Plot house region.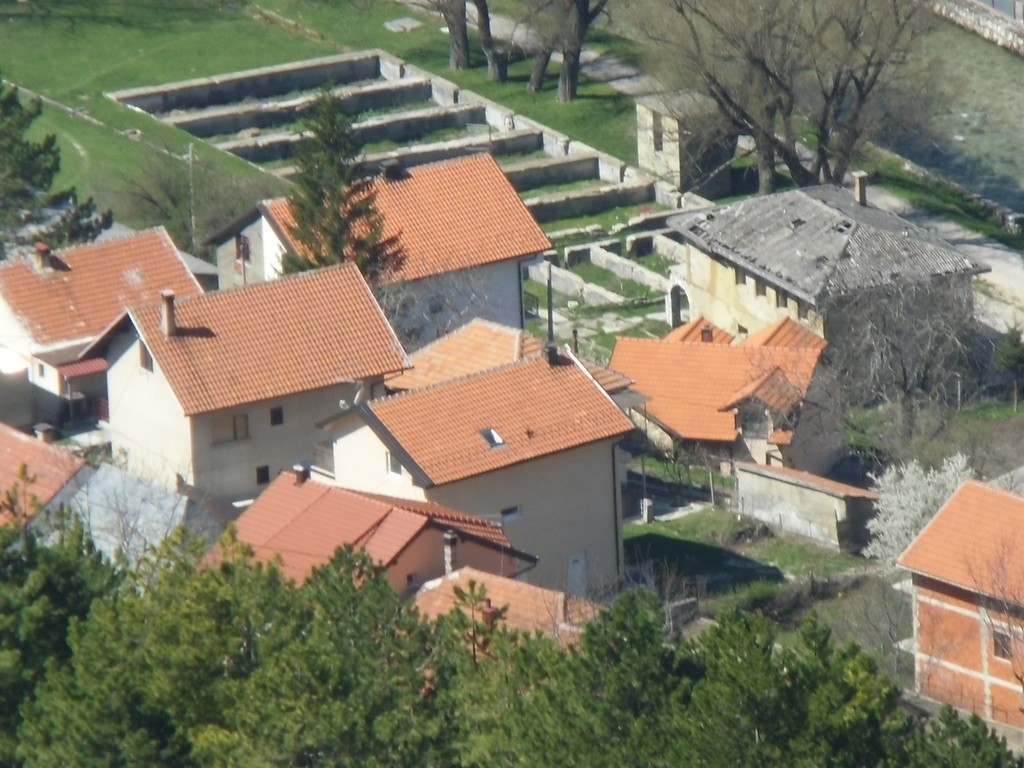
Plotted at x1=212 y1=141 x2=546 y2=352.
